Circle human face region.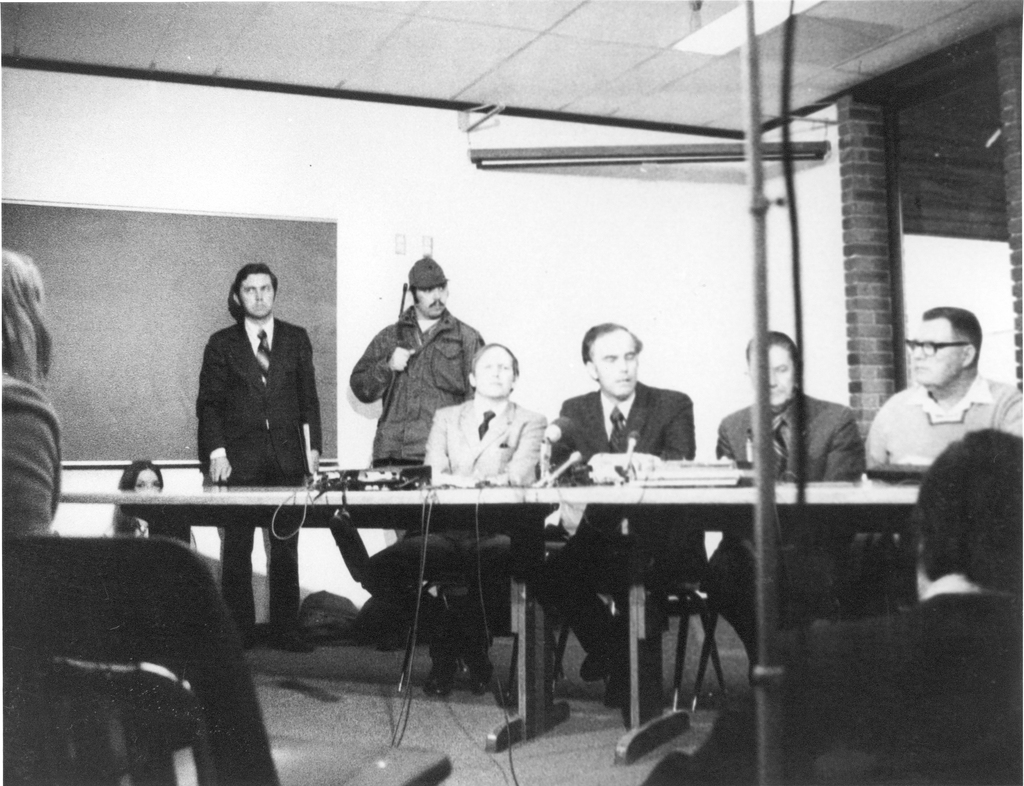
Region: 592 332 638 401.
